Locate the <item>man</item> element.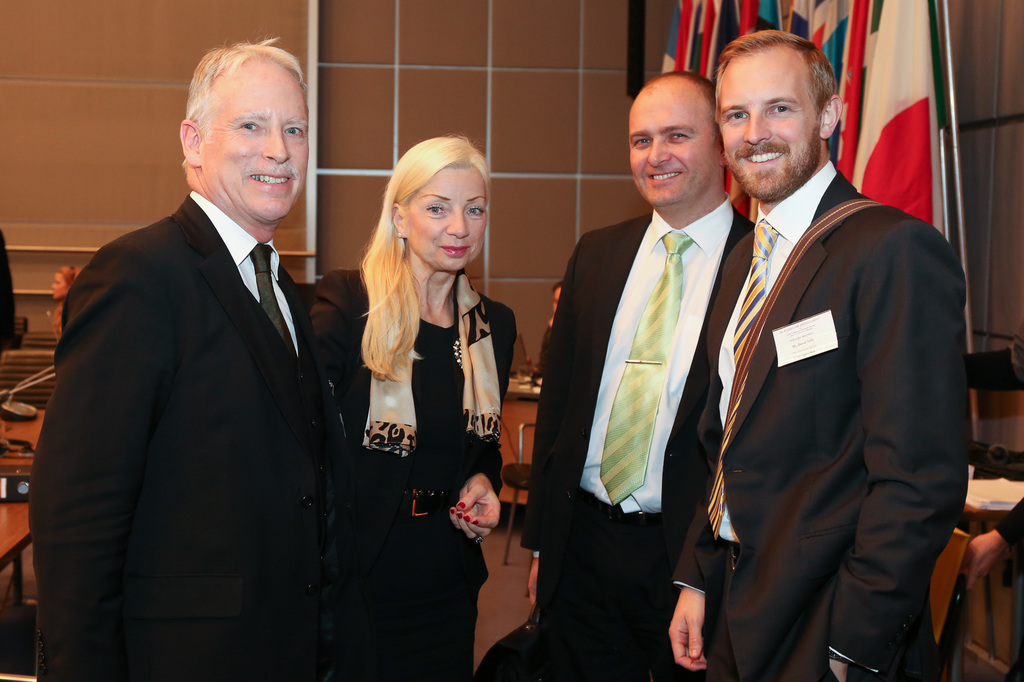
Element bbox: 33,18,368,678.
